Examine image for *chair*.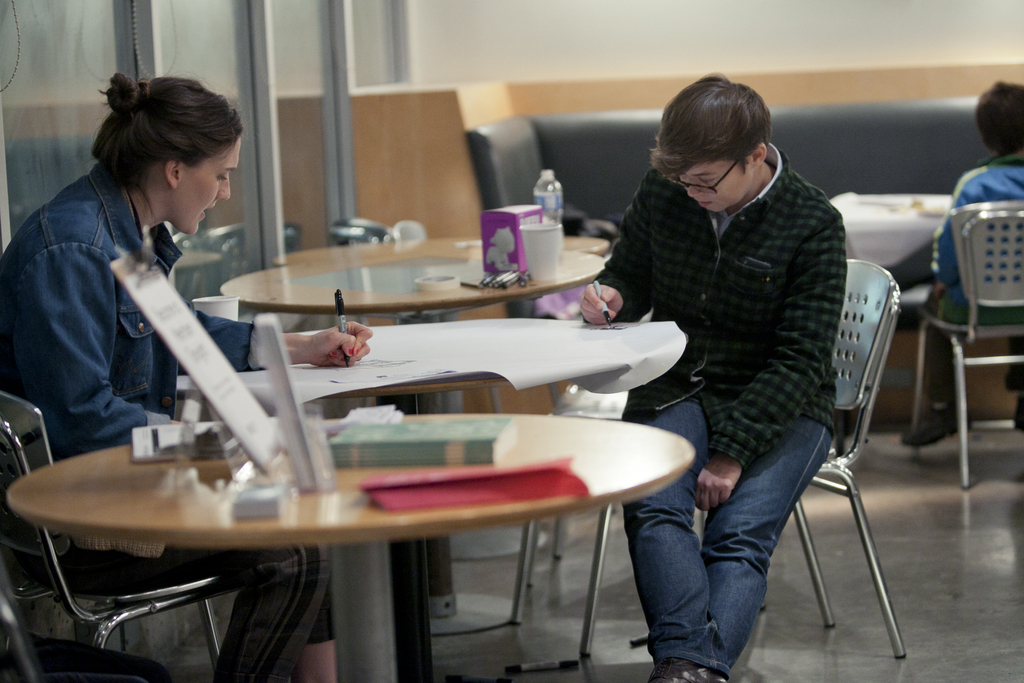
Examination result: locate(0, 621, 166, 682).
